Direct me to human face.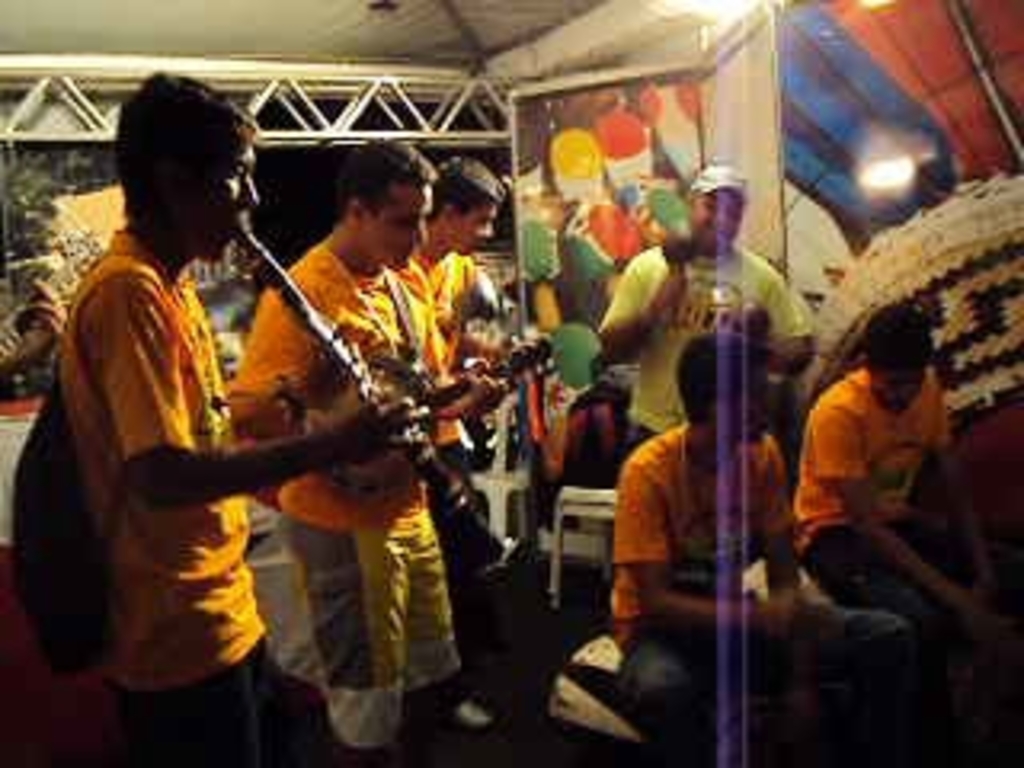
Direction: [left=874, top=362, right=925, bottom=413].
